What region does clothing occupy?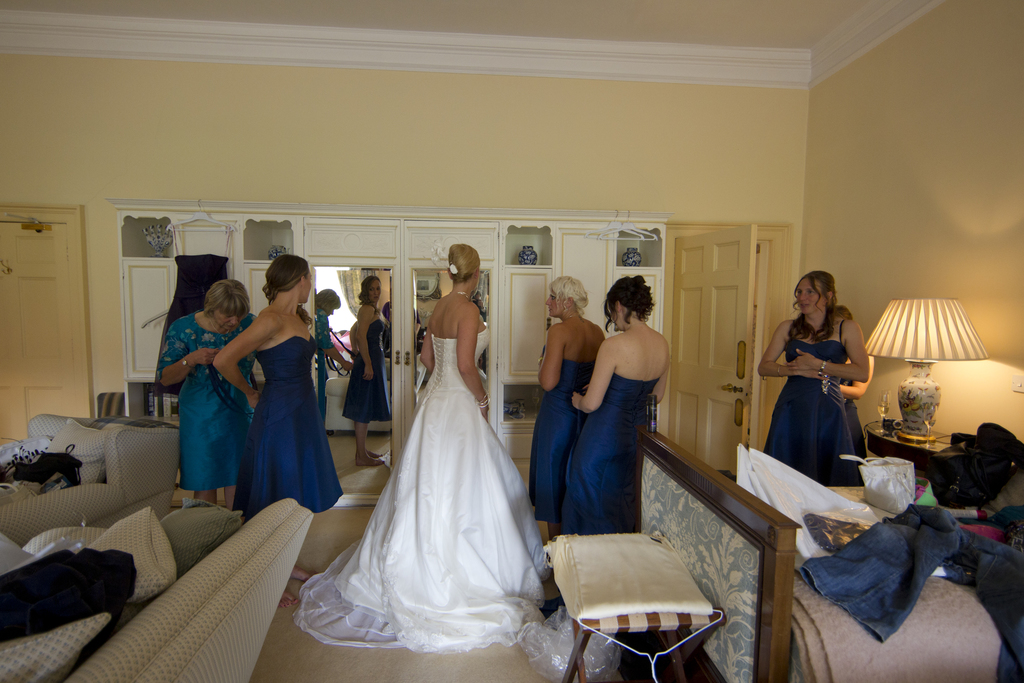
{"x1": 154, "y1": 222, "x2": 234, "y2": 399}.
